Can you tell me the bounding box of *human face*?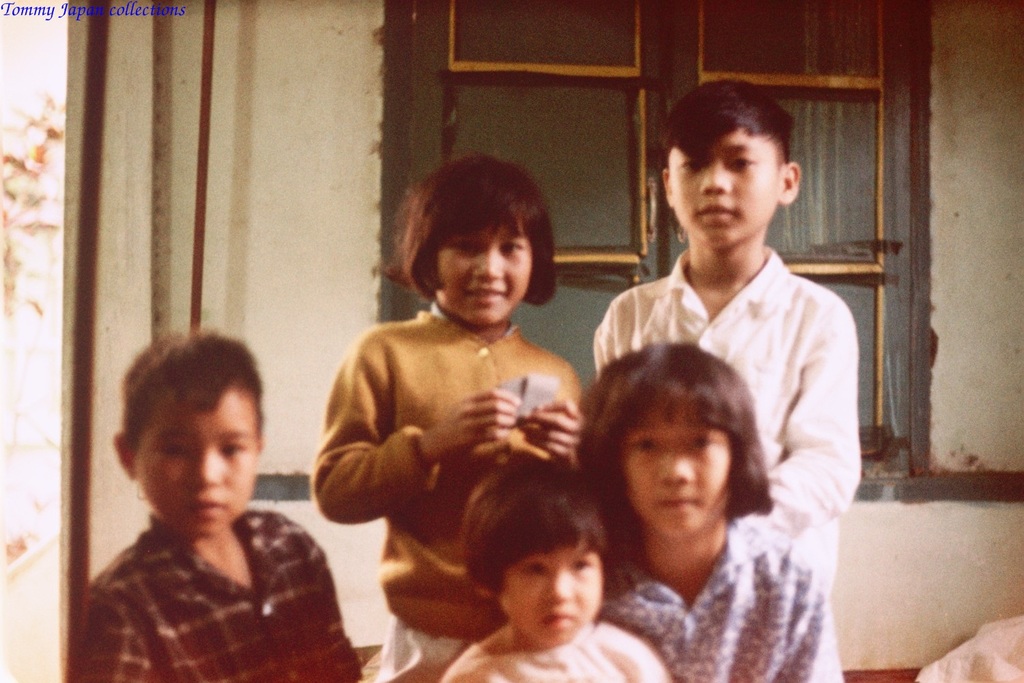
<region>668, 124, 779, 251</region>.
